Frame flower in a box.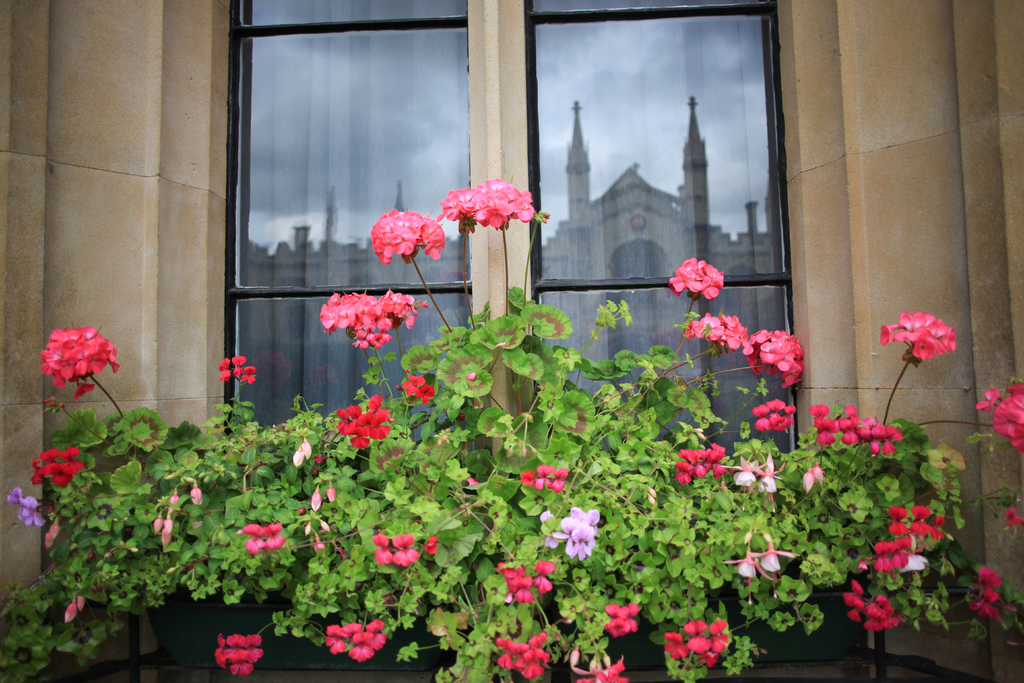
detection(684, 314, 749, 350).
